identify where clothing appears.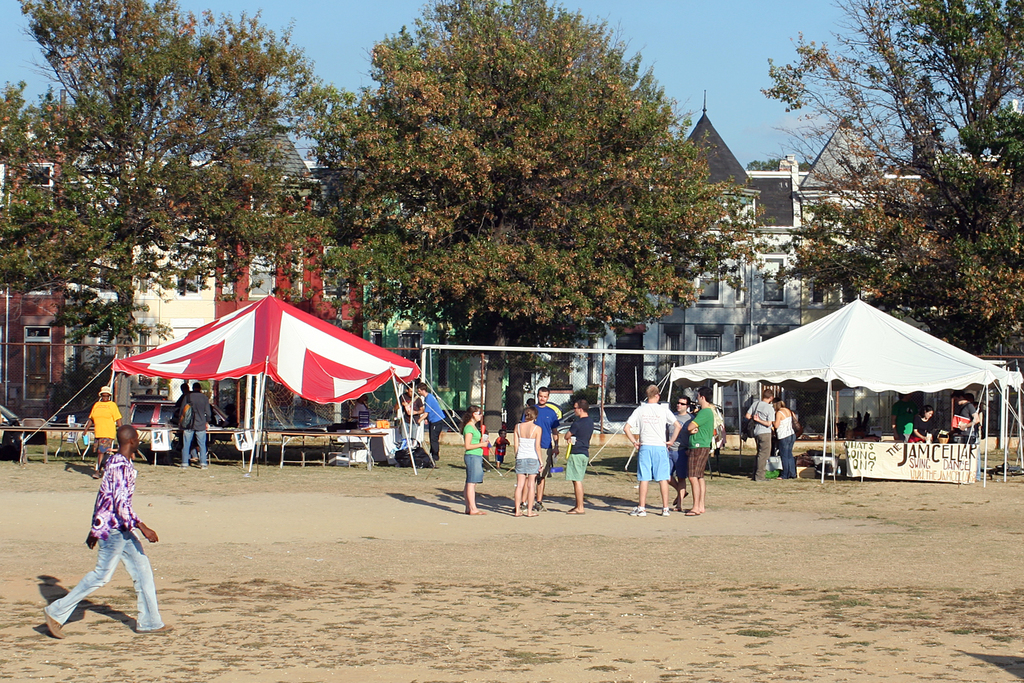
Appears at box(752, 435, 773, 473).
